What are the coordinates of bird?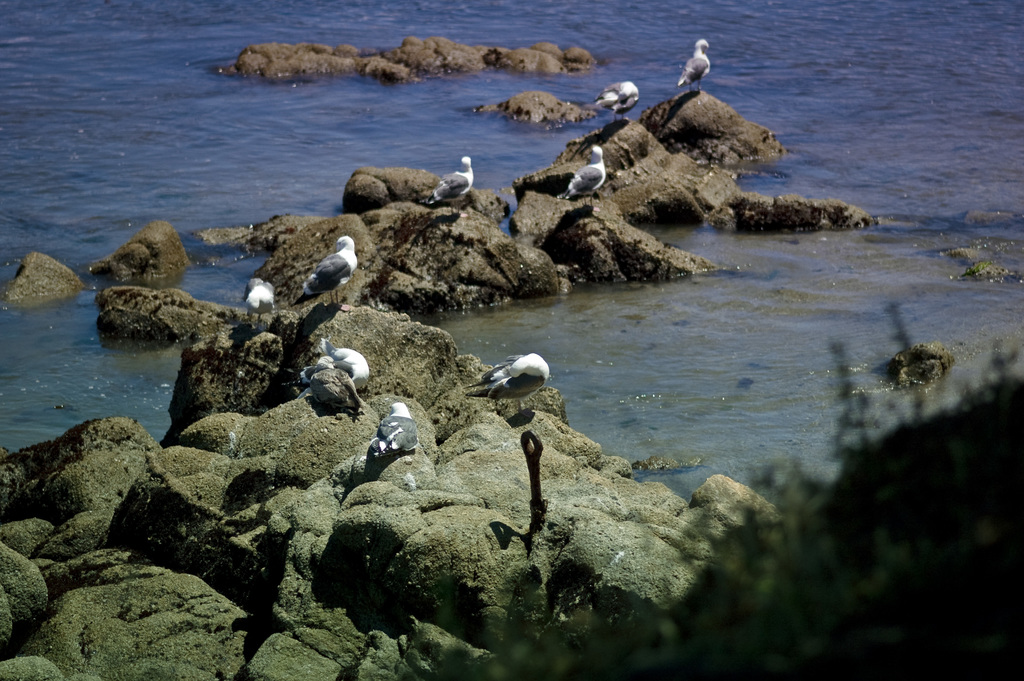
[459, 352, 552, 419].
